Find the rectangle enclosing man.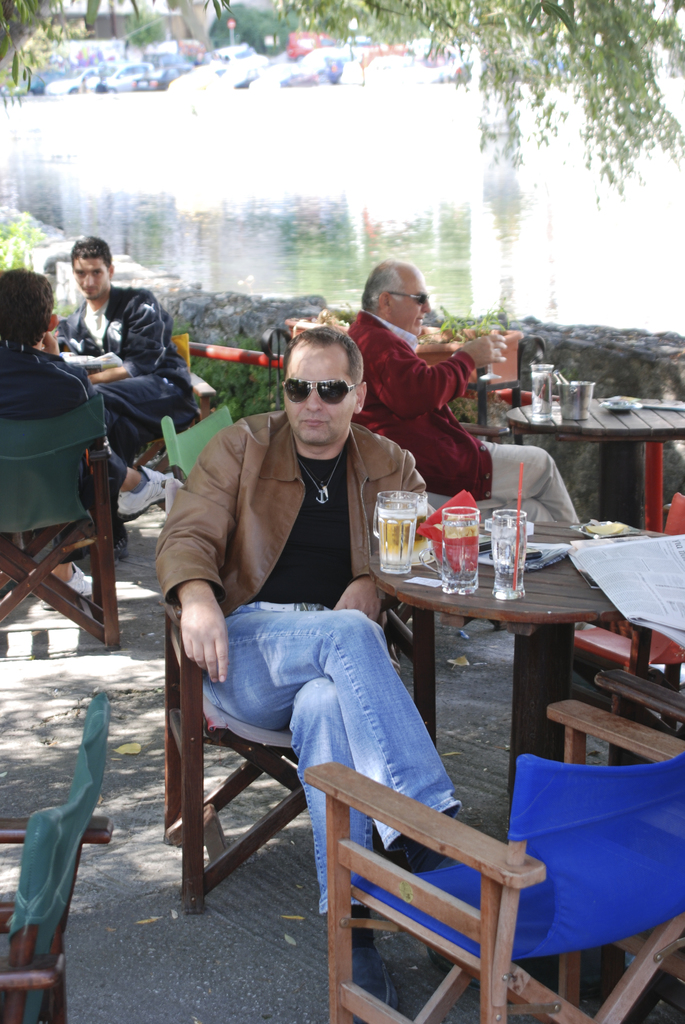
[x1=151, y1=320, x2=445, y2=874].
